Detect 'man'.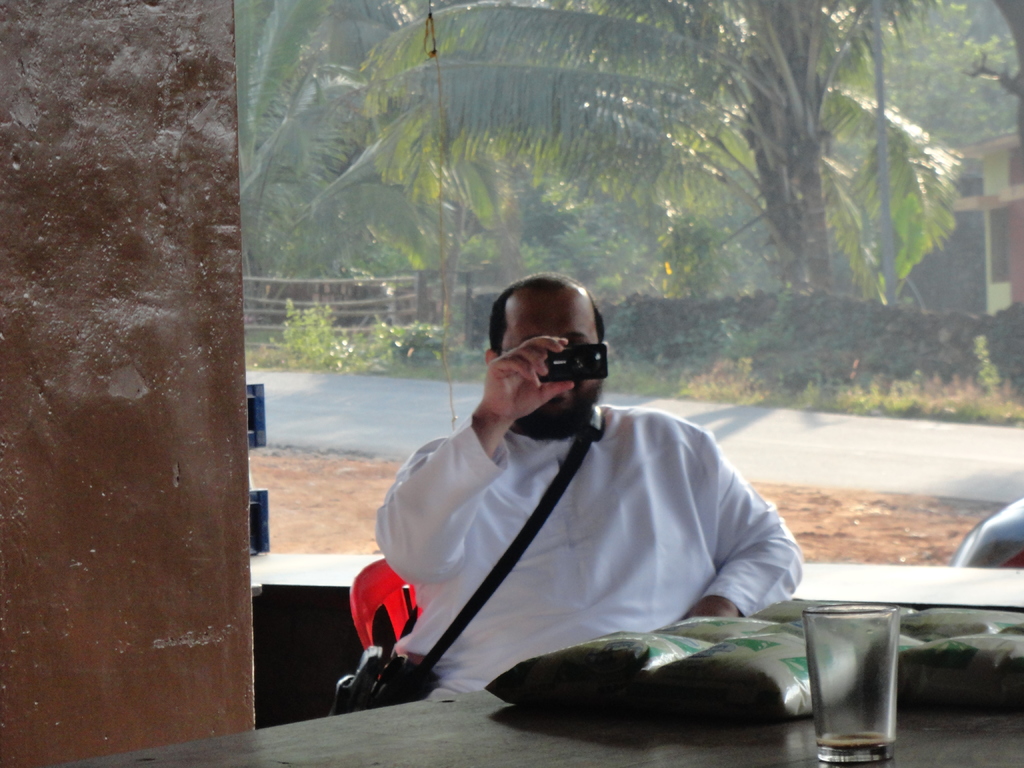
Detected at (x1=374, y1=269, x2=806, y2=707).
